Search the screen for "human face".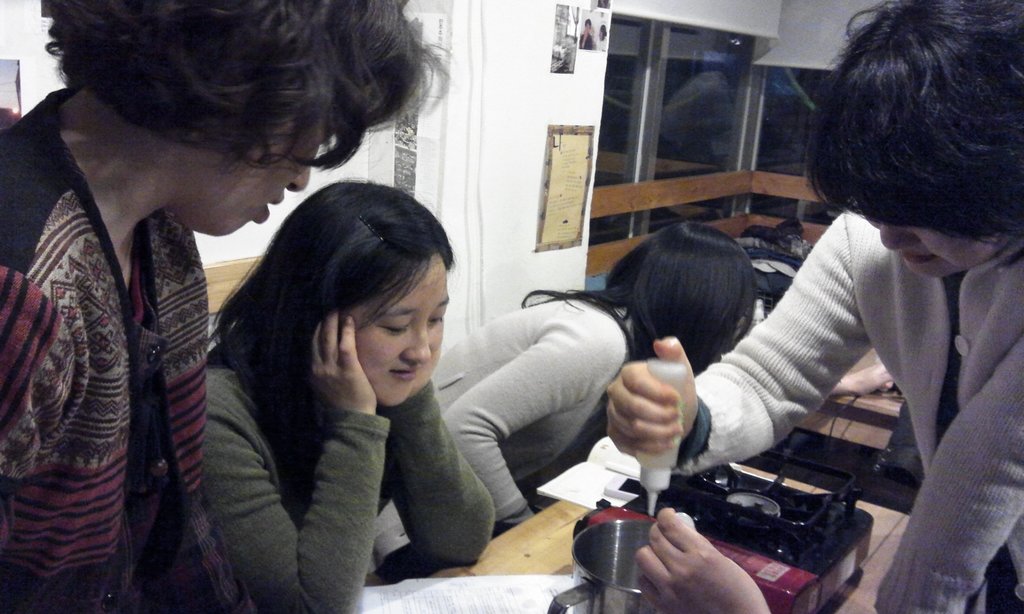
Found at box=[212, 102, 344, 236].
